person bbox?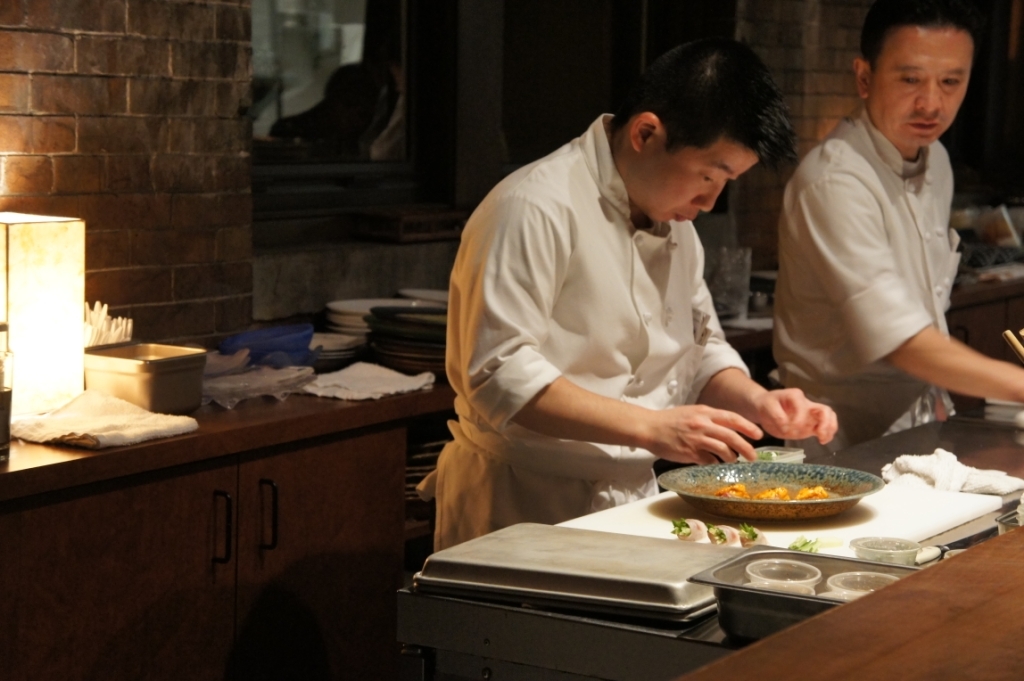
[x1=416, y1=38, x2=839, y2=551]
